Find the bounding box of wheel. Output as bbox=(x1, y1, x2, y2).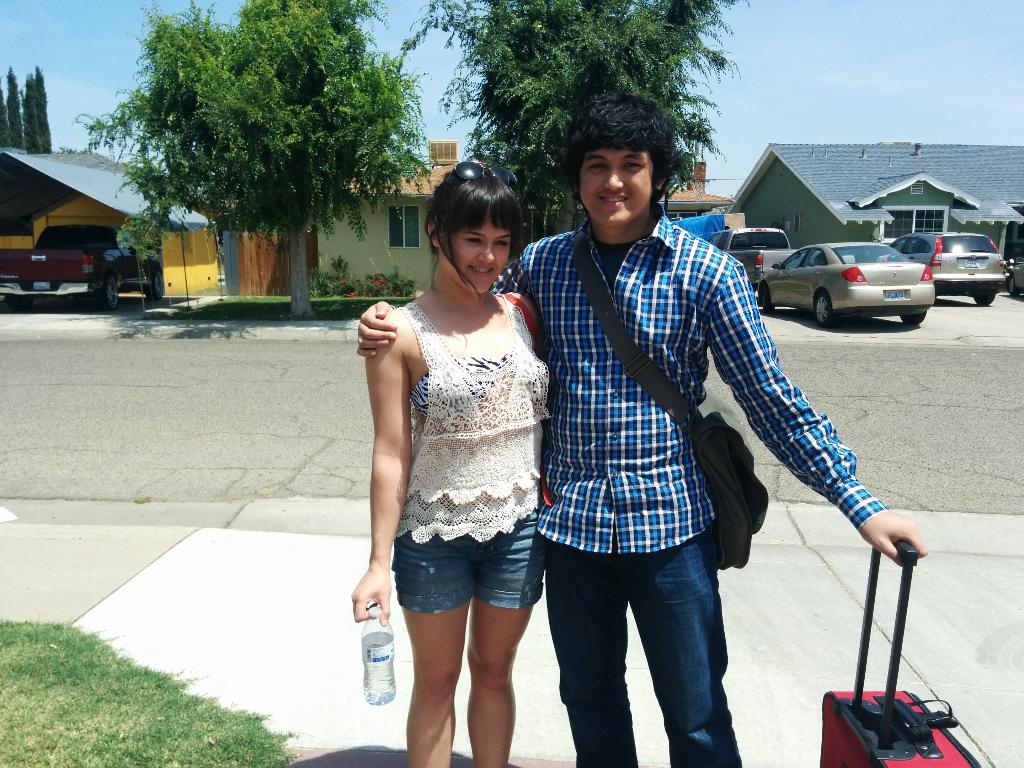
bbox=(902, 314, 927, 328).
